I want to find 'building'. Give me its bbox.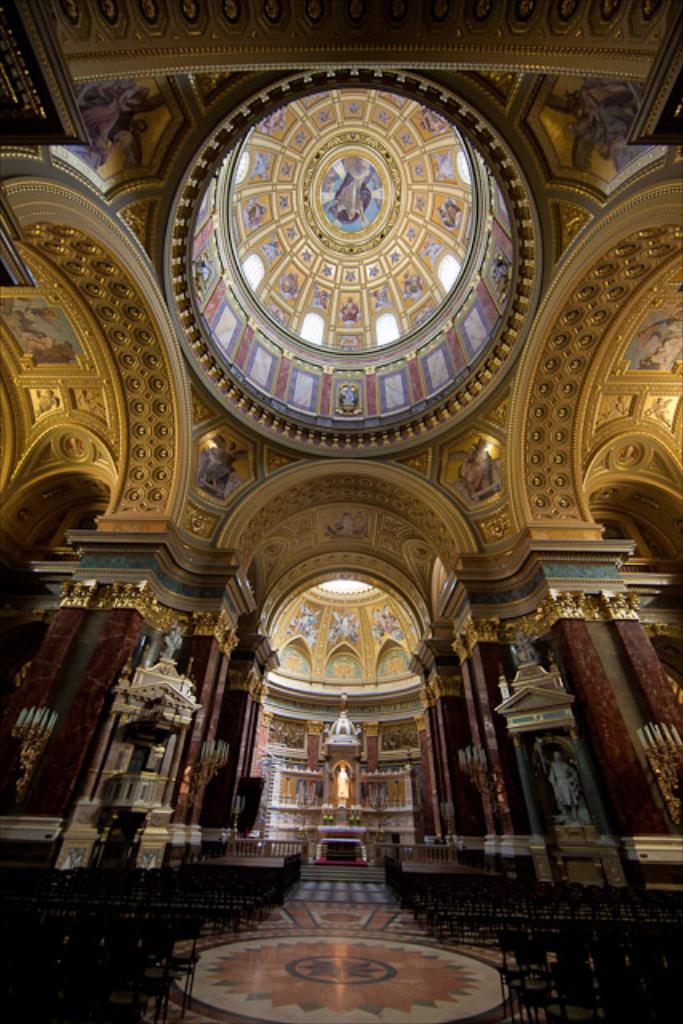
bbox=(0, 0, 681, 1022).
